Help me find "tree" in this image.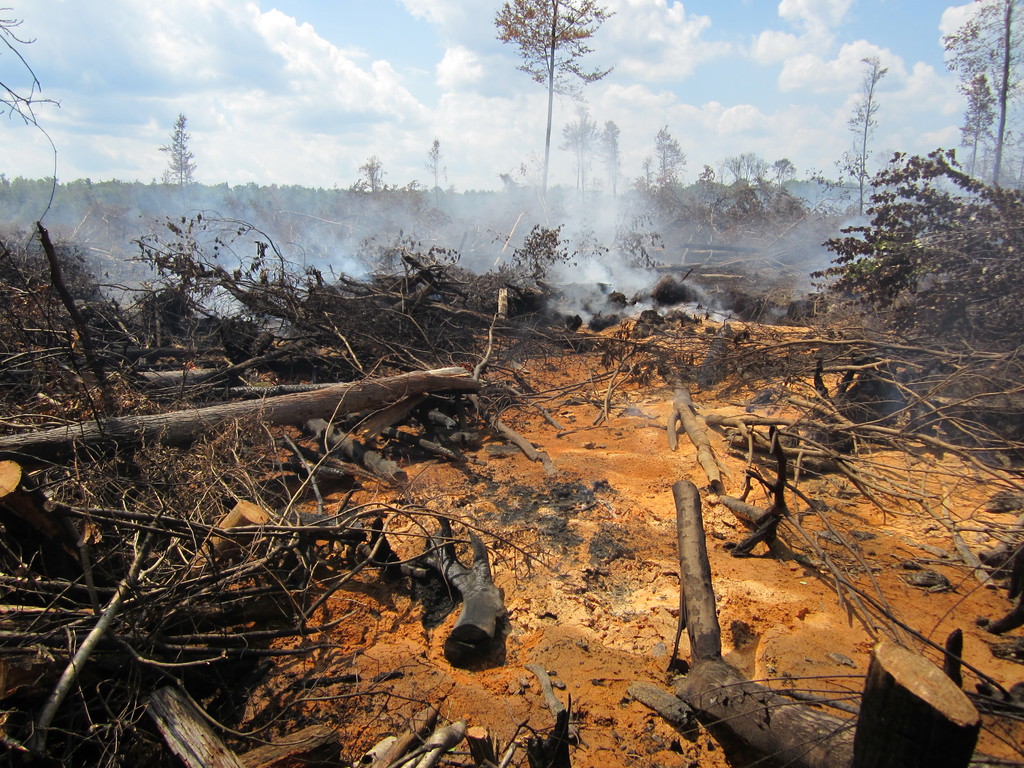
Found it: pyautogui.locateOnScreen(127, 100, 207, 197).
